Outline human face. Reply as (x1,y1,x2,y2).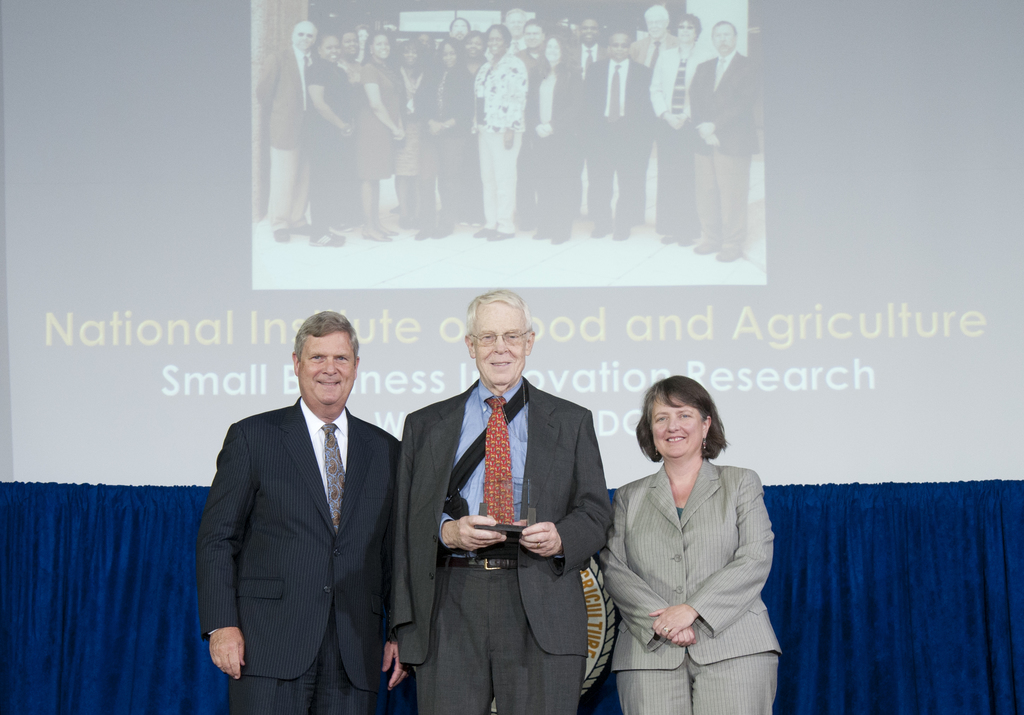
(374,35,391,60).
